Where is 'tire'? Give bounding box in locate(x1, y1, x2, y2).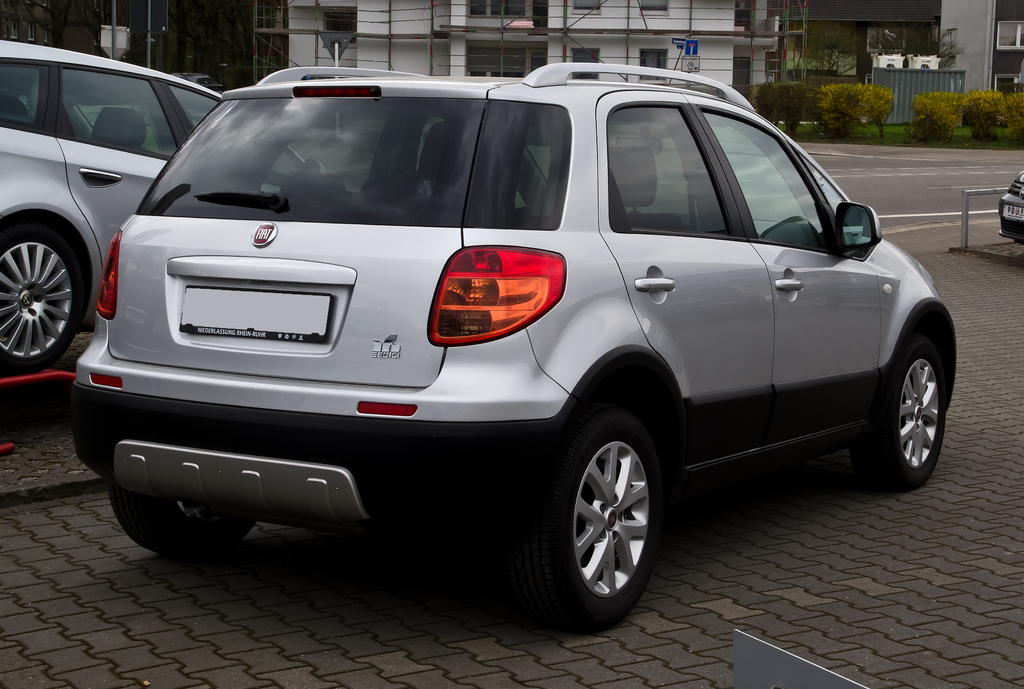
locate(0, 210, 79, 377).
